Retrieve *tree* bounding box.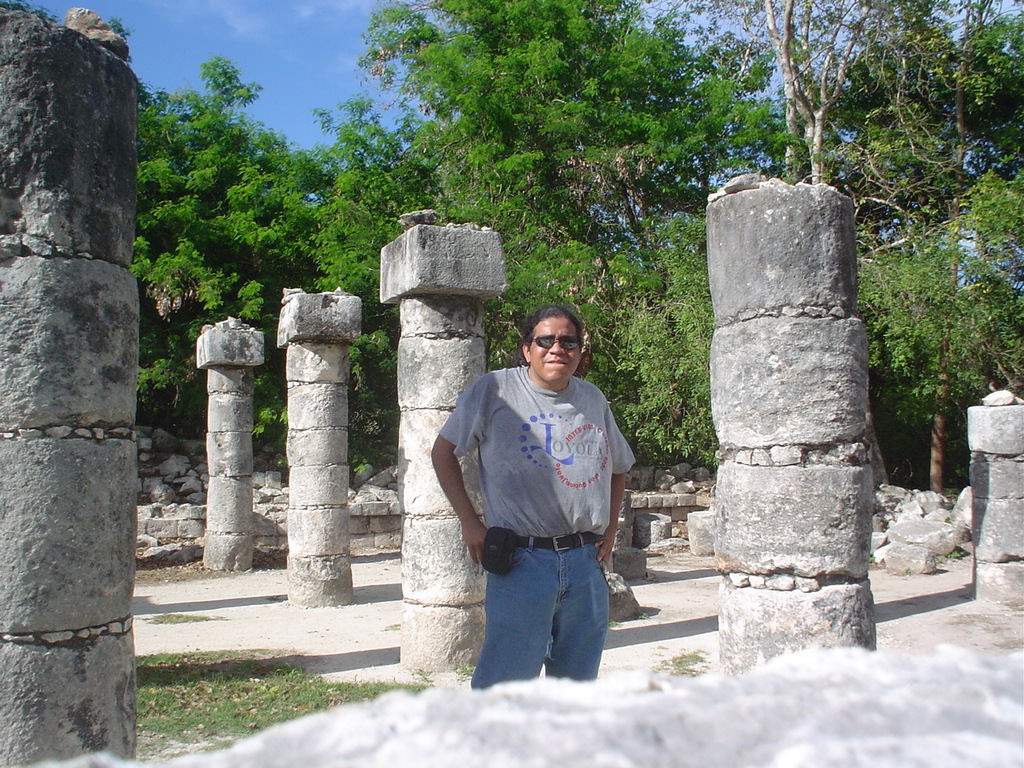
Bounding box: [337, 0, 807, 250].
